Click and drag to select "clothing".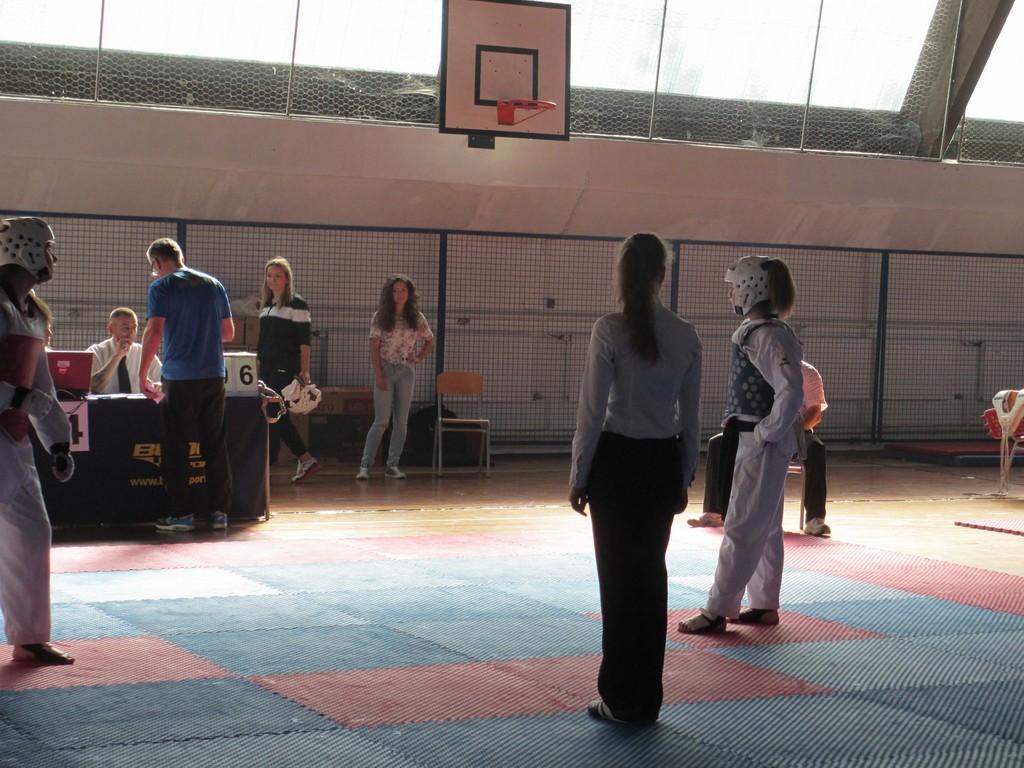
Selection: <box>260,289,317,424</box>.
